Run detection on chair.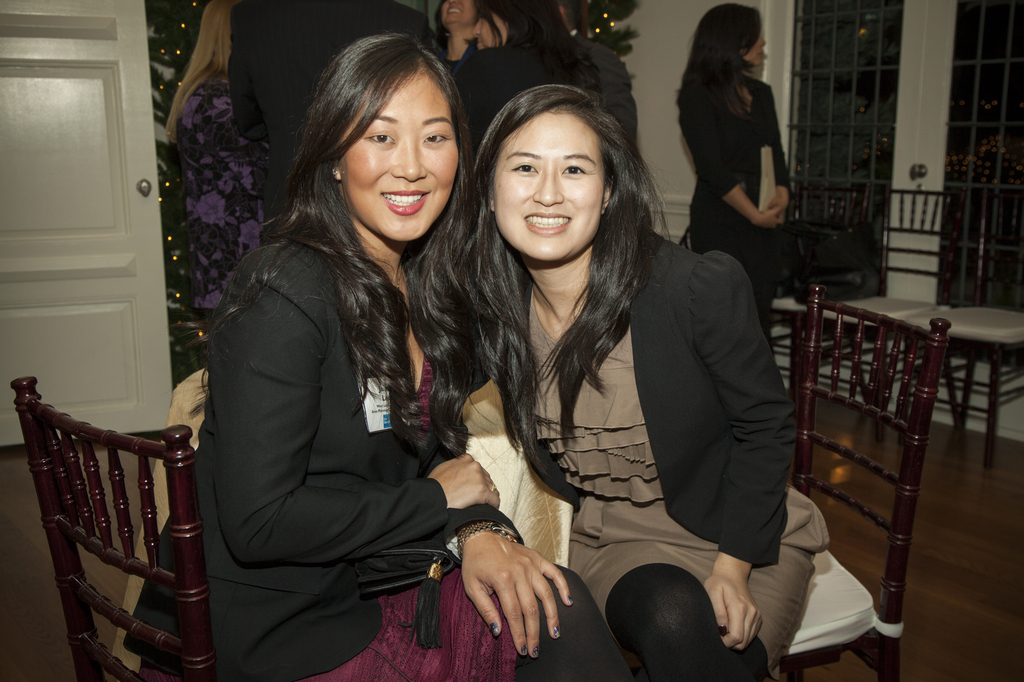
Result: {"left": 811, "top": 188, "right": 955, "bottom": 434}.
